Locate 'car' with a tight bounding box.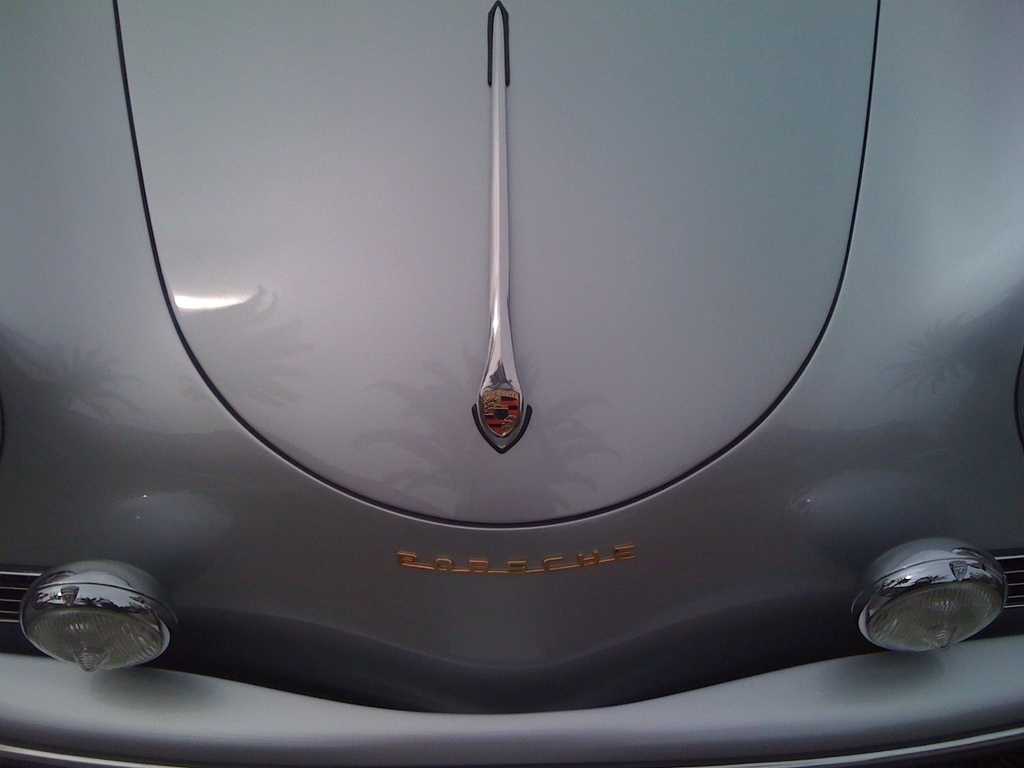
left=0, top=0, right=1023, bottom=765.
